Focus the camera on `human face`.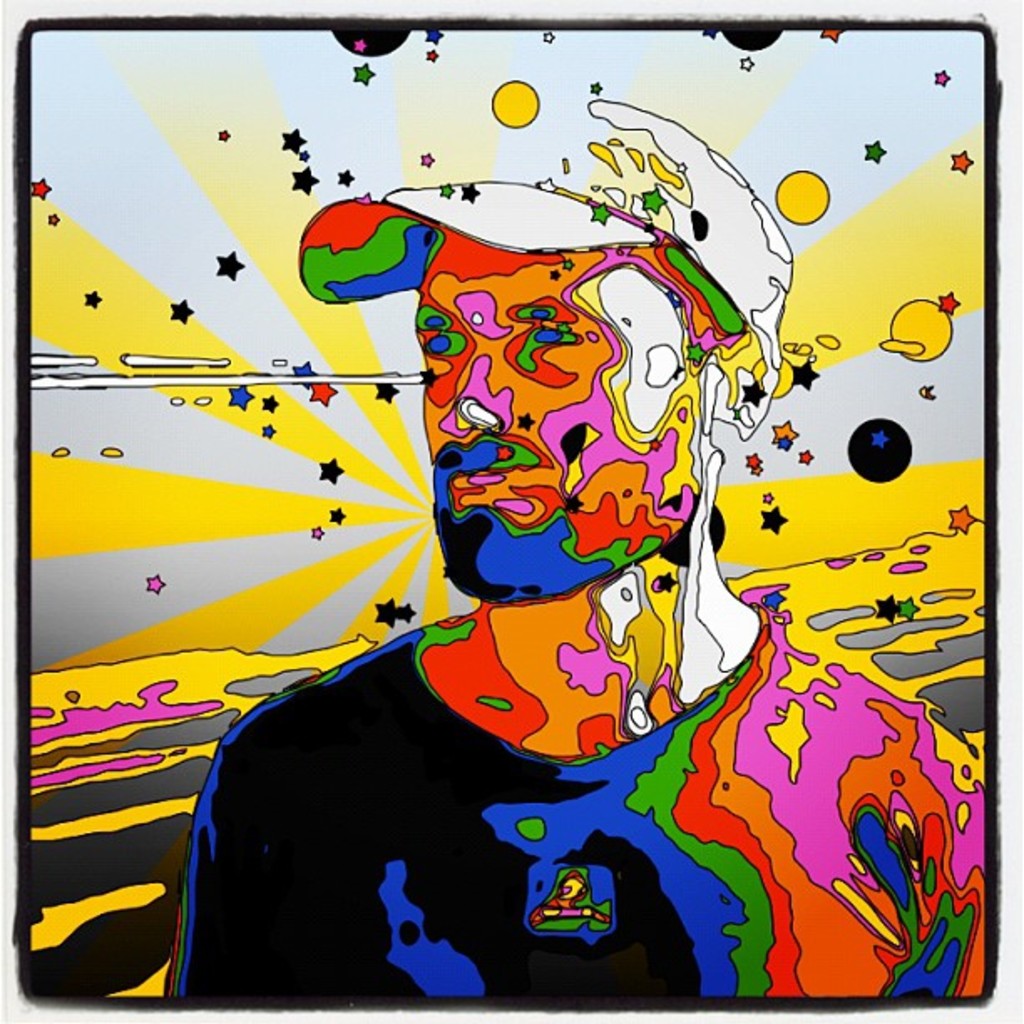
Focus region: x1=412, y1=229, x2=726, y2=604.
